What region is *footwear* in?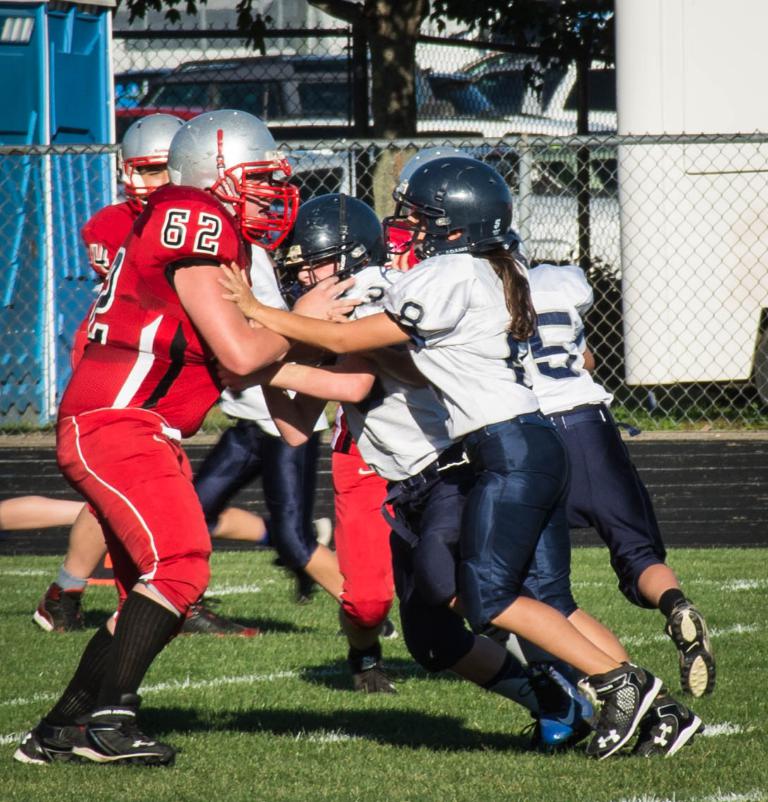
region(177, 593, 262, 635).
